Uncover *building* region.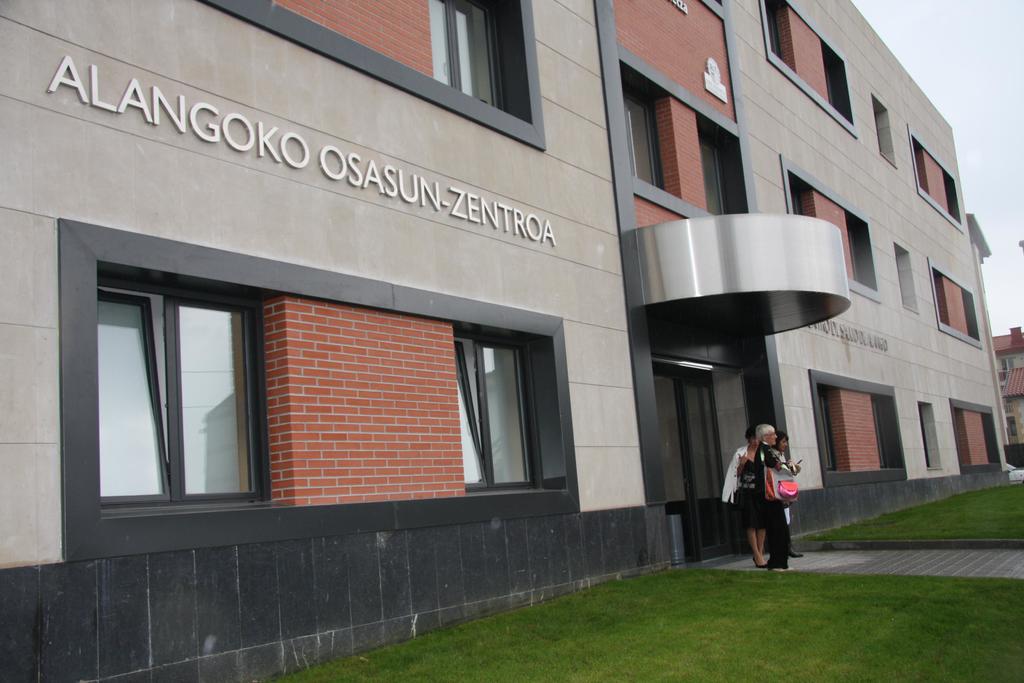
Uncovered: bbox(989, 327, 1023, 443).
